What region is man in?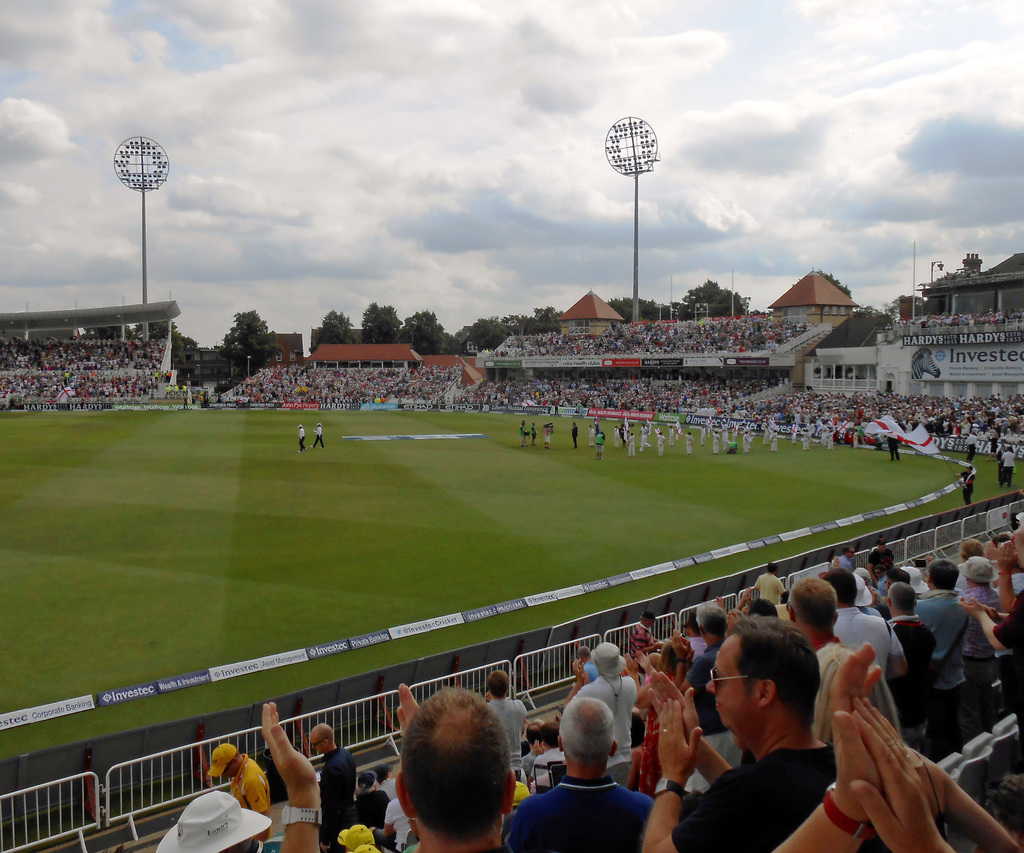
(882, 566, 911, 589).
